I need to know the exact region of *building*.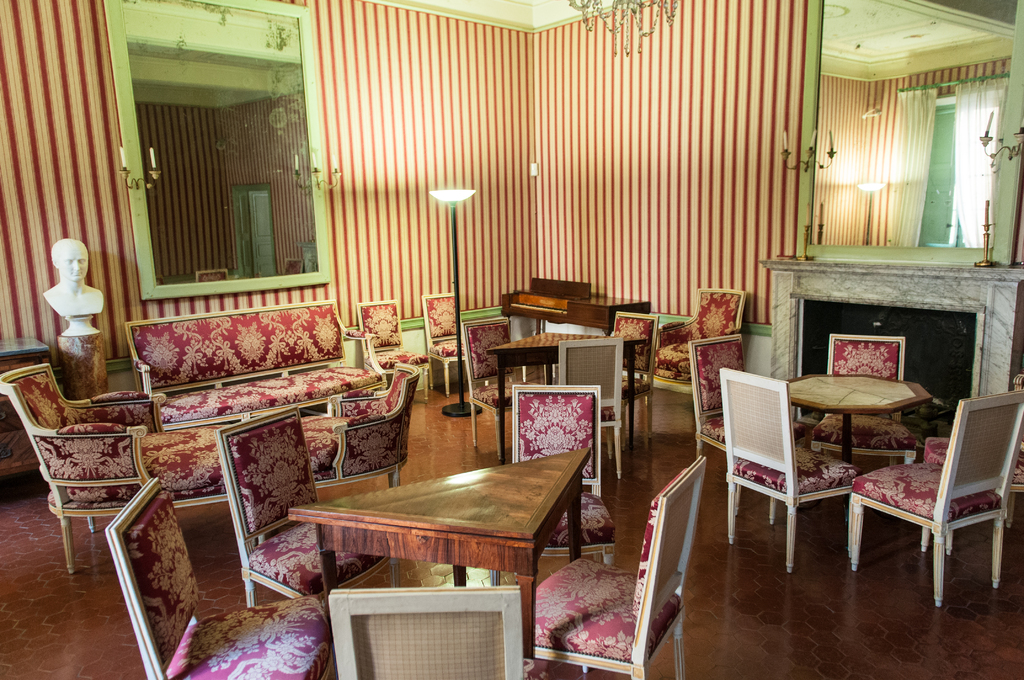
Region: (x1=0, y1=0, x2=1023, y2=679).
